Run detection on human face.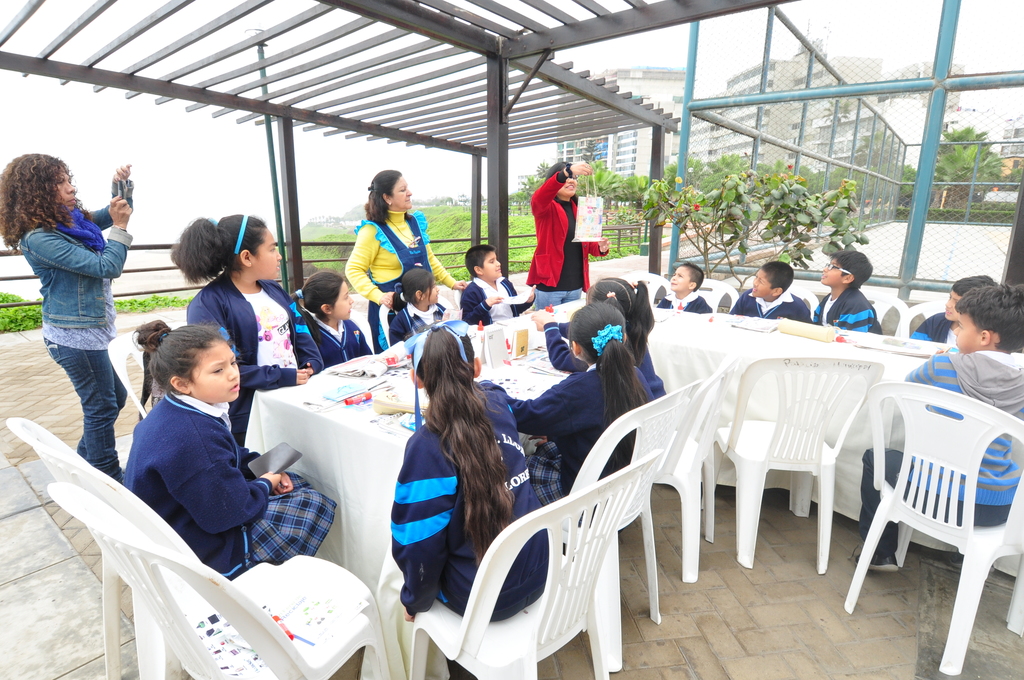
Result: 253, 229, 282, 279.
